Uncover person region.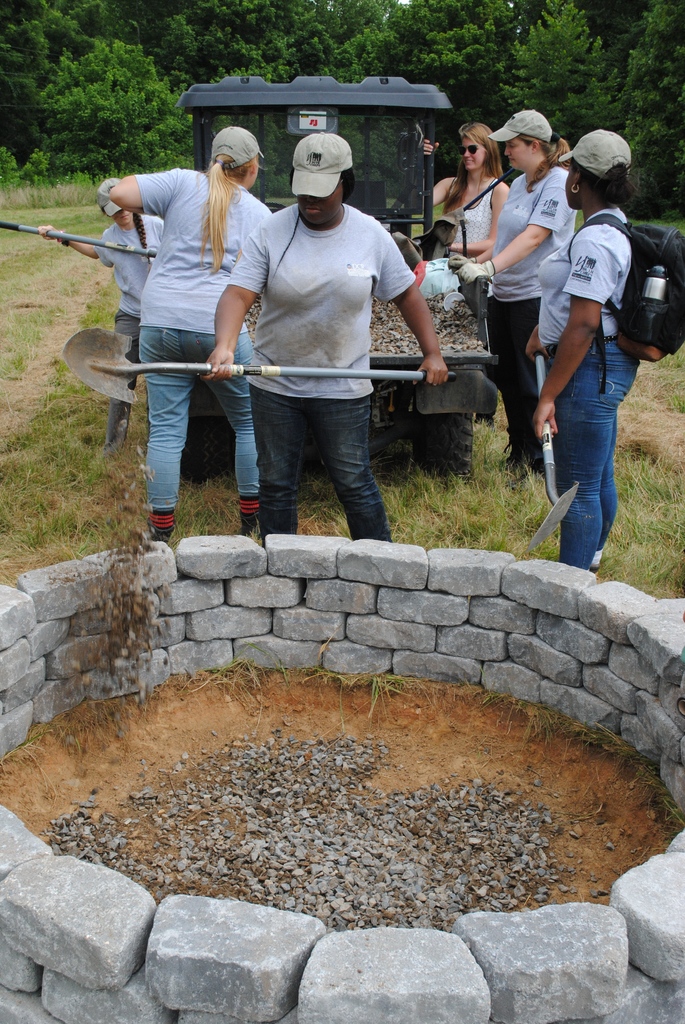
Uncovered: [31,175,162,449].
